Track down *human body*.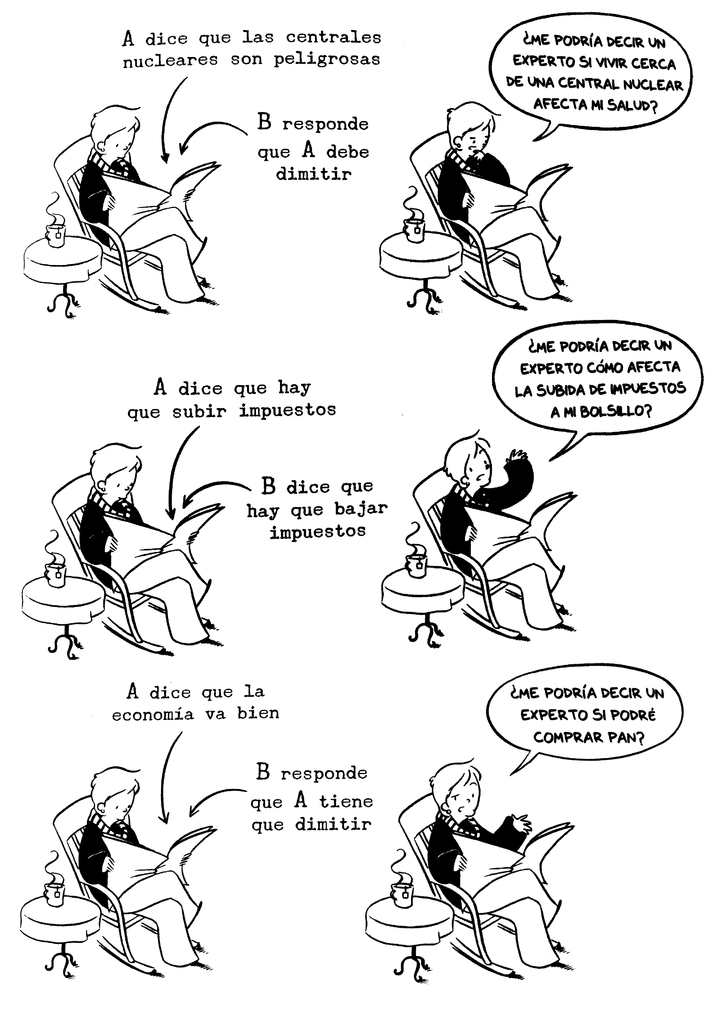
Tracked to select_region(428, 813, 559, 965).
